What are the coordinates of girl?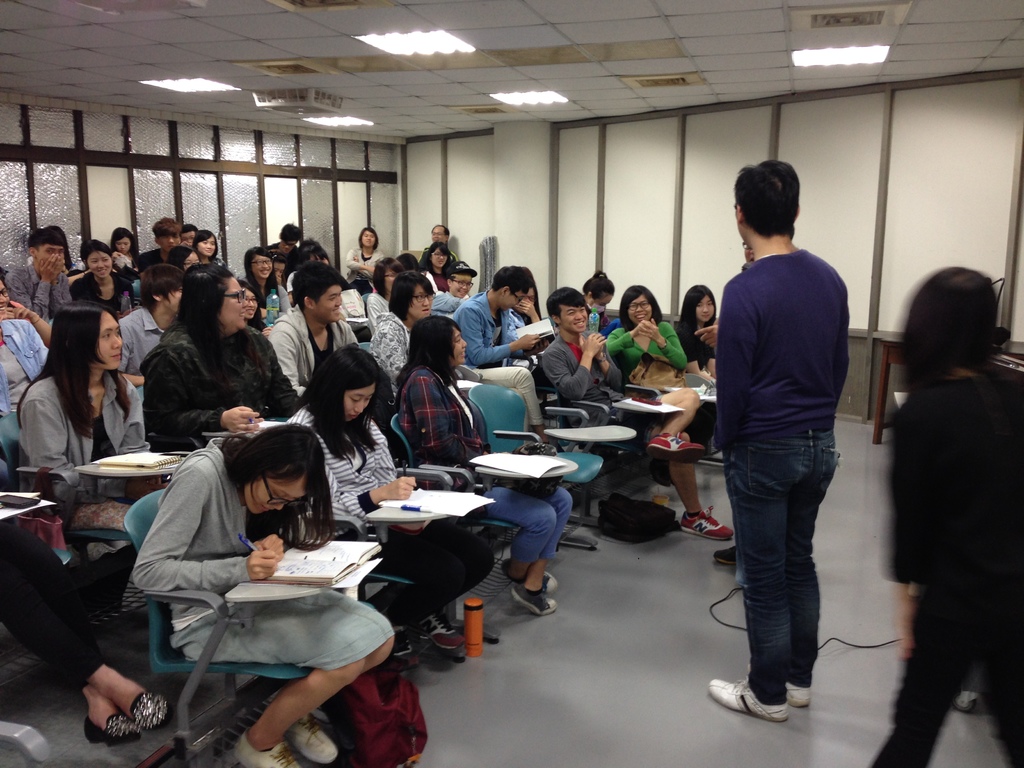
17:299:153:569.
